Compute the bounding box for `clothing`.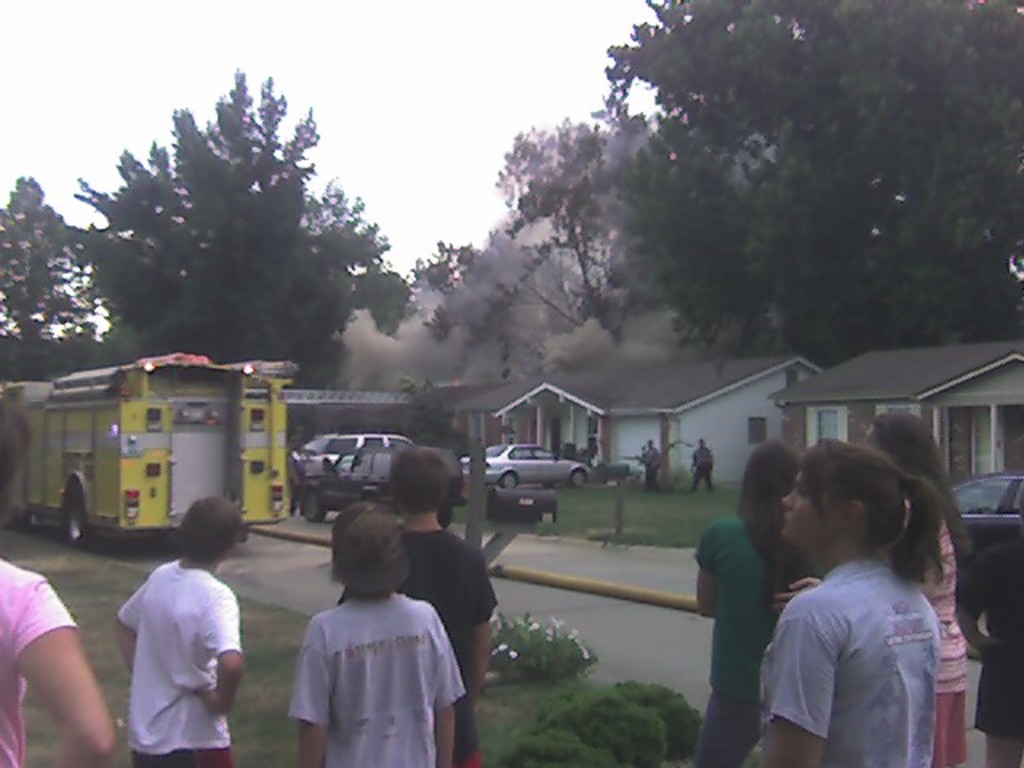
x1=901 y1=509 x2=962 y2=766.
